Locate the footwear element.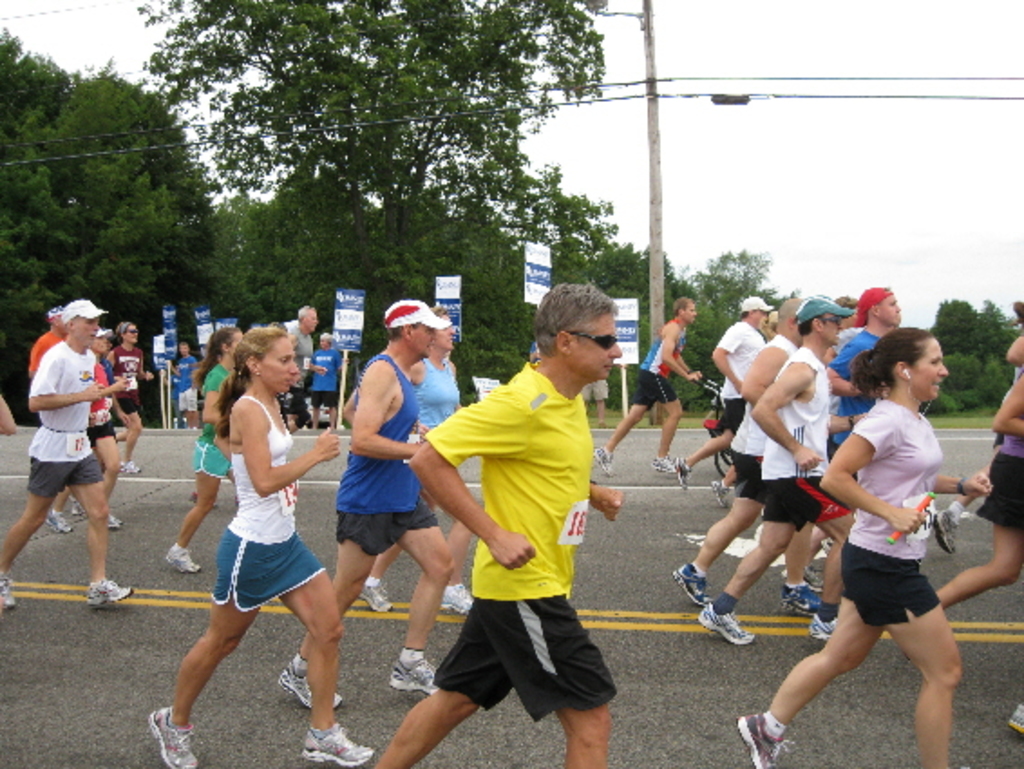
Element bbox: (x1=735, y1=713, x2=794, y2=767).
